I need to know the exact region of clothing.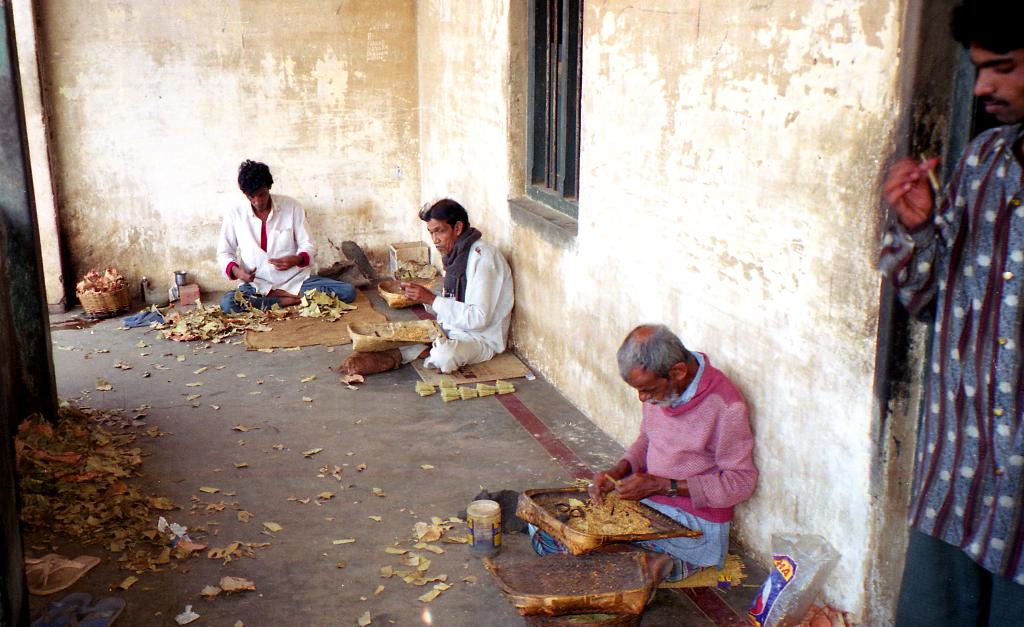
Region: x1=416, y1=231, x2=528, y2=378.
